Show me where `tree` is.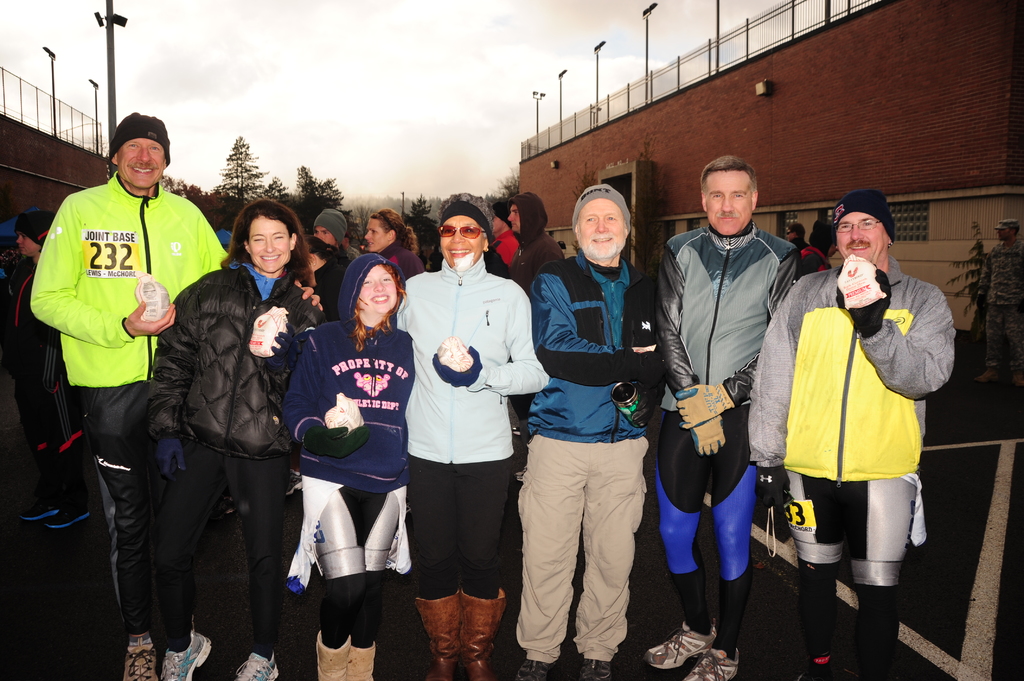
`tree` is at pyautogui.locateOnScreen(403, 195, 451, 270).
